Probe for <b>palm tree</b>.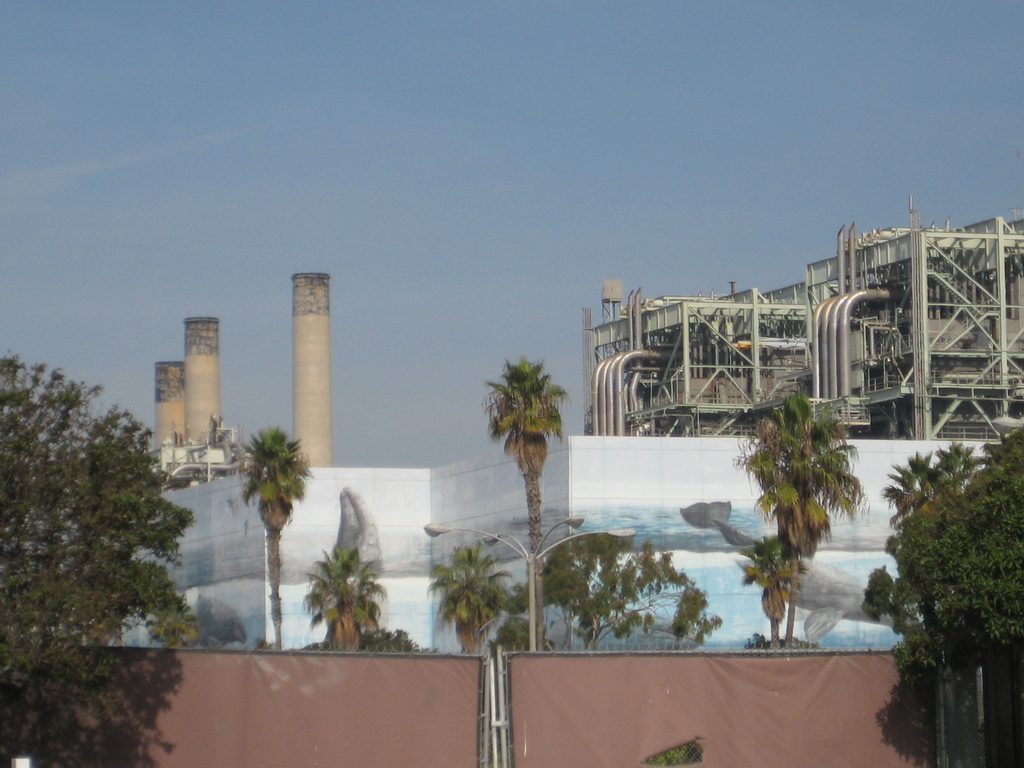
Probe result: BBox(230, 417, 310, 620).
